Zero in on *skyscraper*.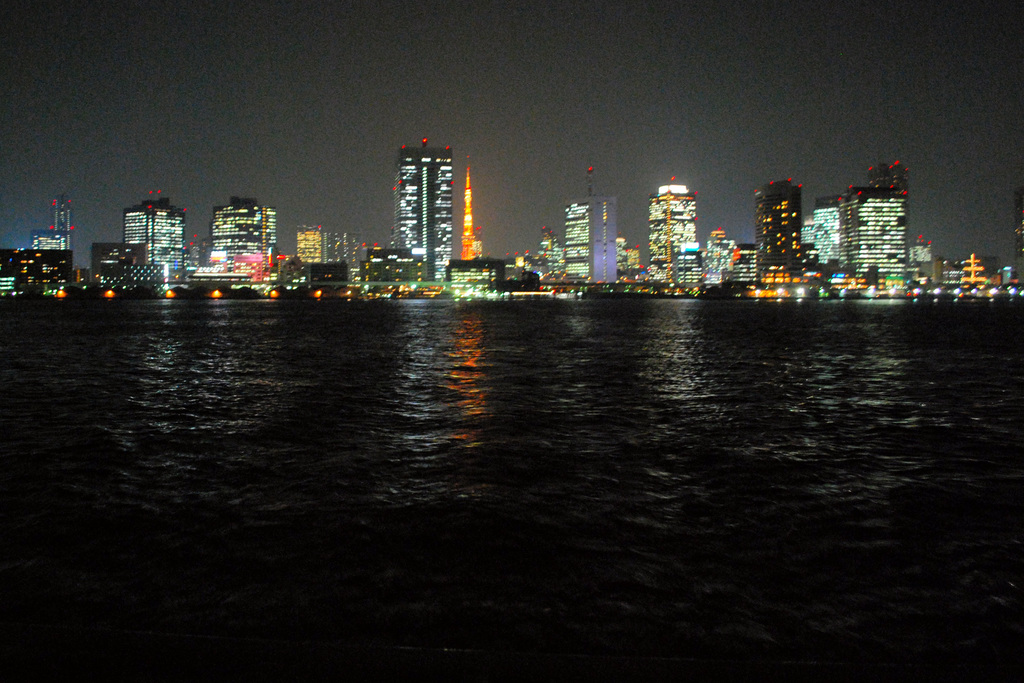
Zeroed in: left=457, top=155, right=481, bottom=261.
